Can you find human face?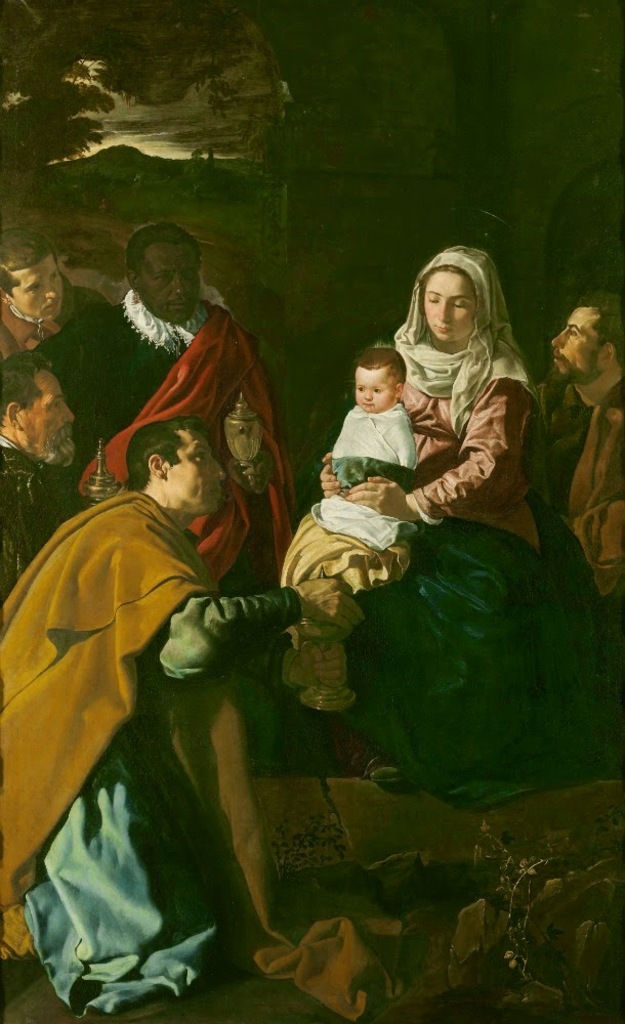
Yes, bounding box: select_region(423, 270, 478, 344).
